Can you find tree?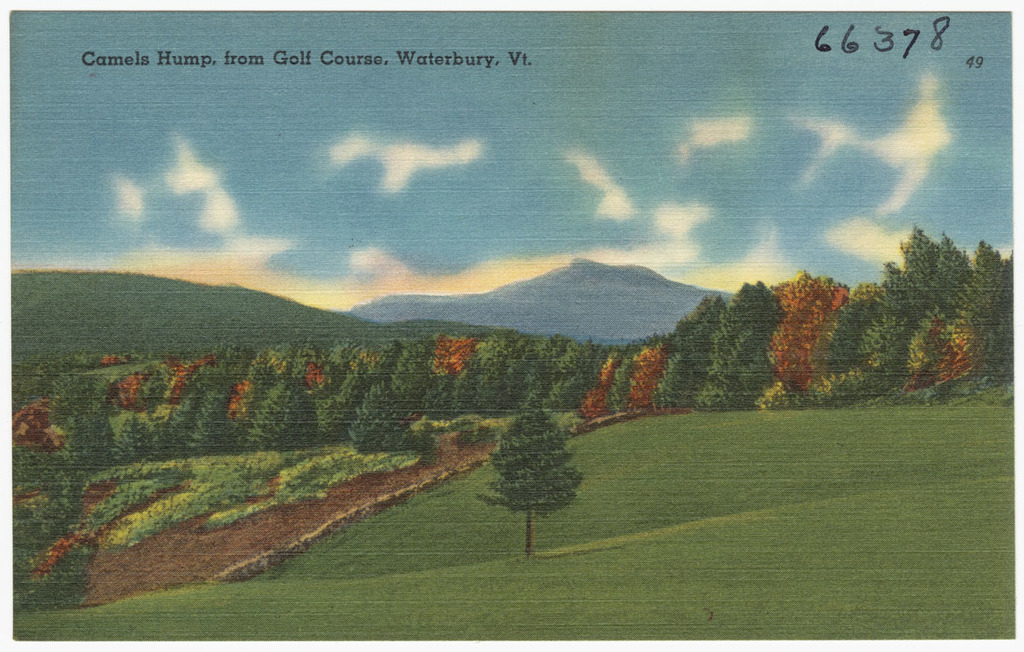
Yes, bounding box: (519, 333, 569, 398).
